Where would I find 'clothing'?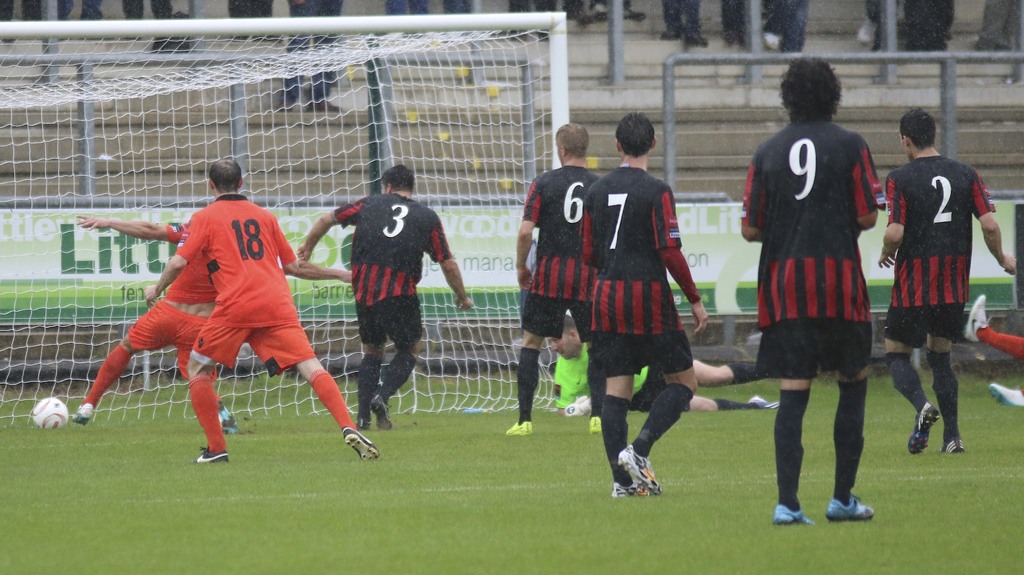
At box(598, 395, 632, 485).
